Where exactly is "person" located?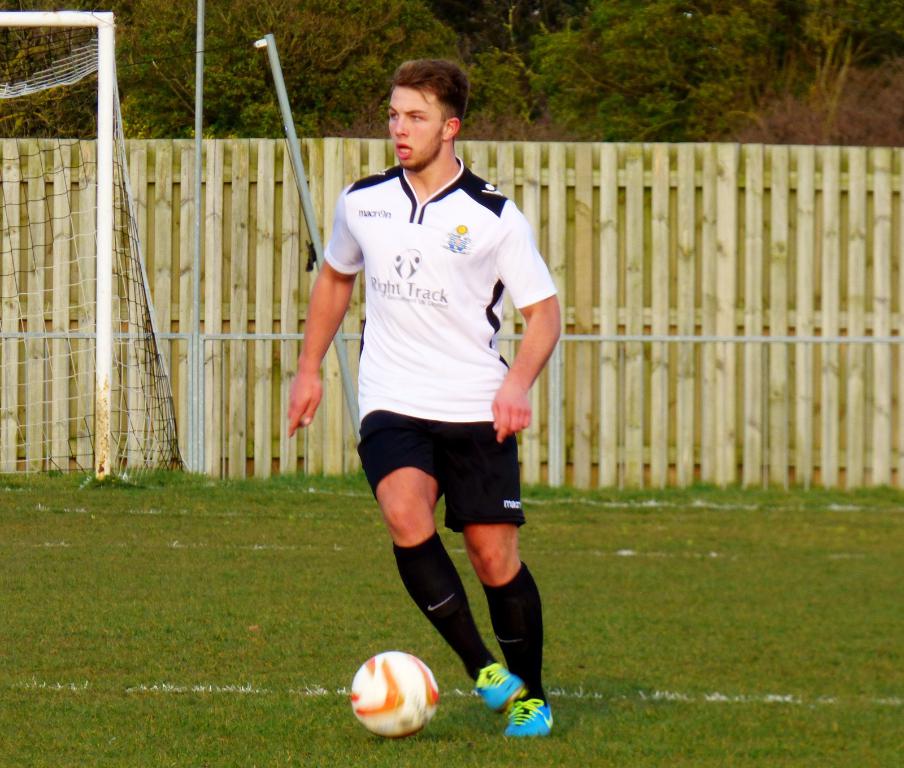
Its bounding box is pyautogui.locateOnScreen(319, 47, 566, 746).
